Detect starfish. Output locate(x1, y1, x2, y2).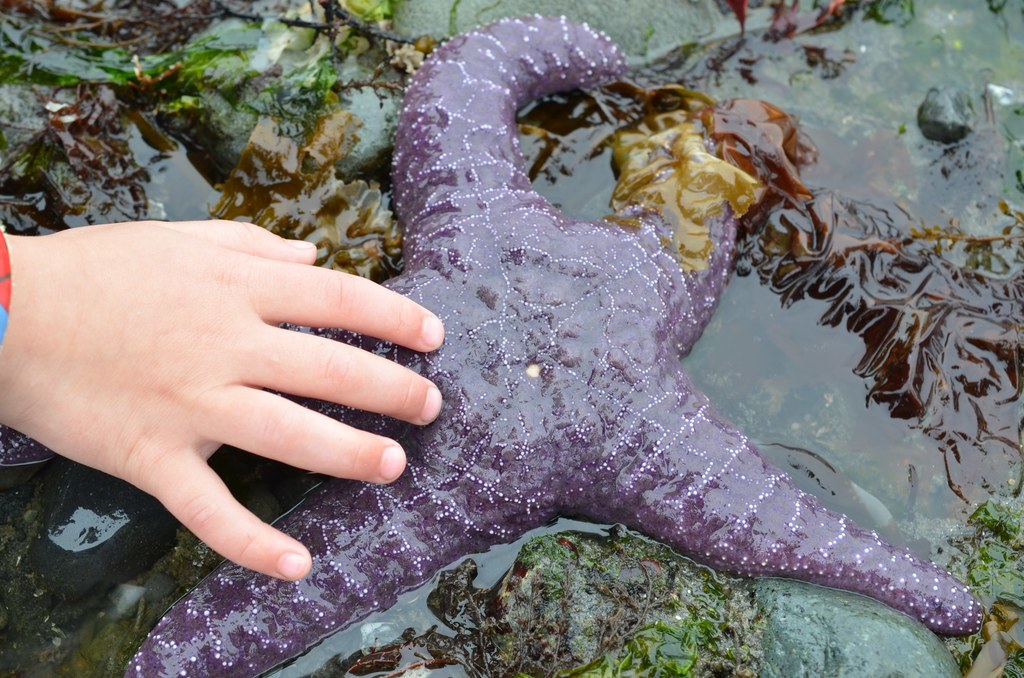
locate(0, 12, 985, 677).
